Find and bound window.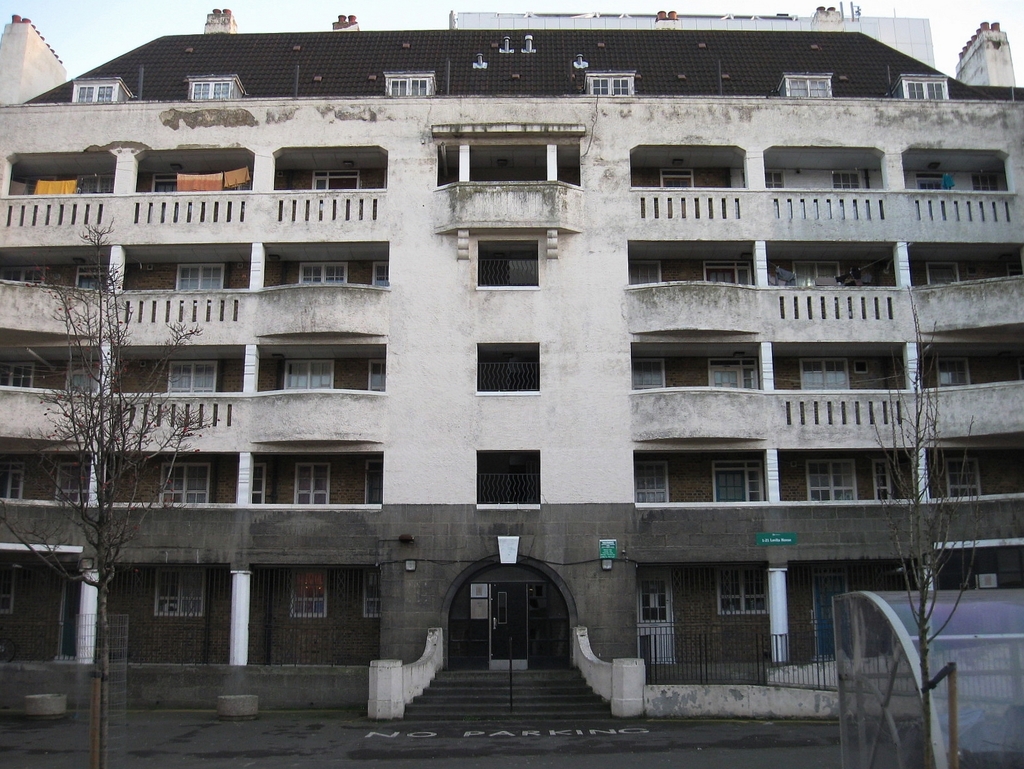
Bound: <box>385,76,431,97</box>.
